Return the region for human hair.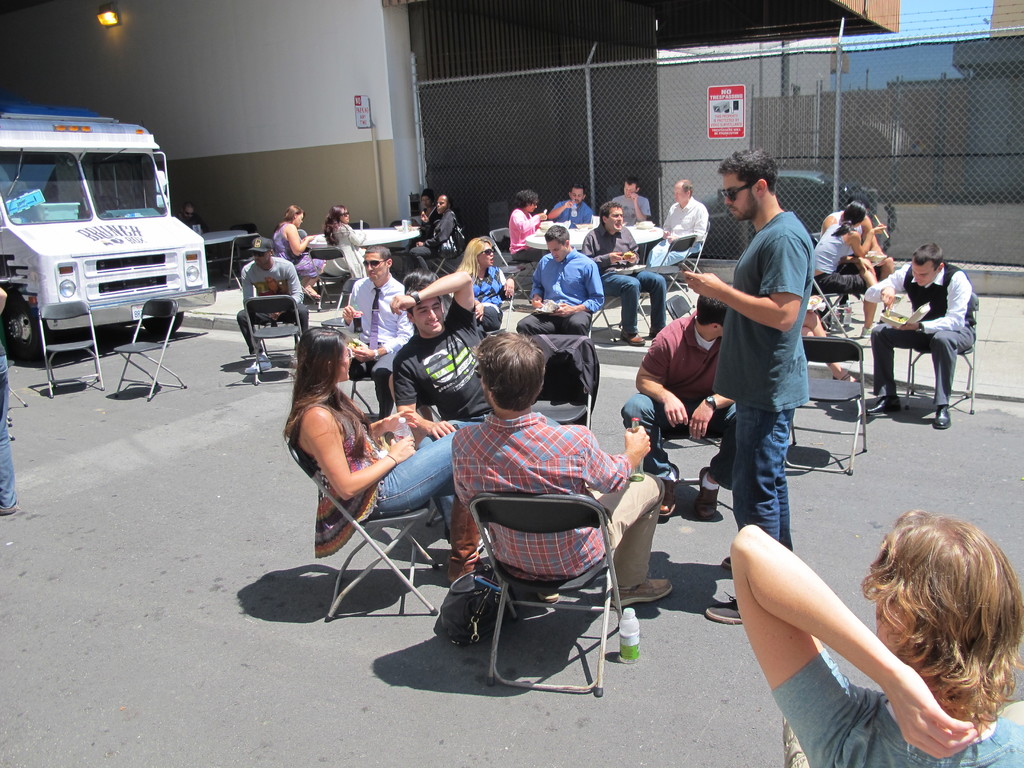
select_region(514, 188, 540, 212).
